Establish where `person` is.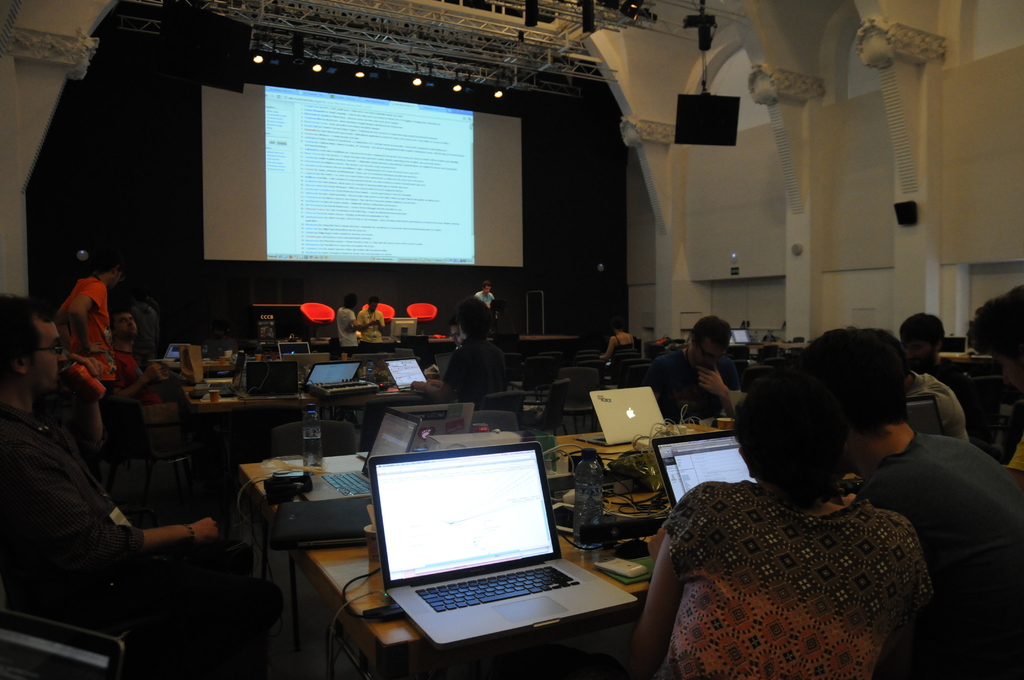
Established at {"left": 0, "top": 289, "right": 223, "bottom": 679}.
